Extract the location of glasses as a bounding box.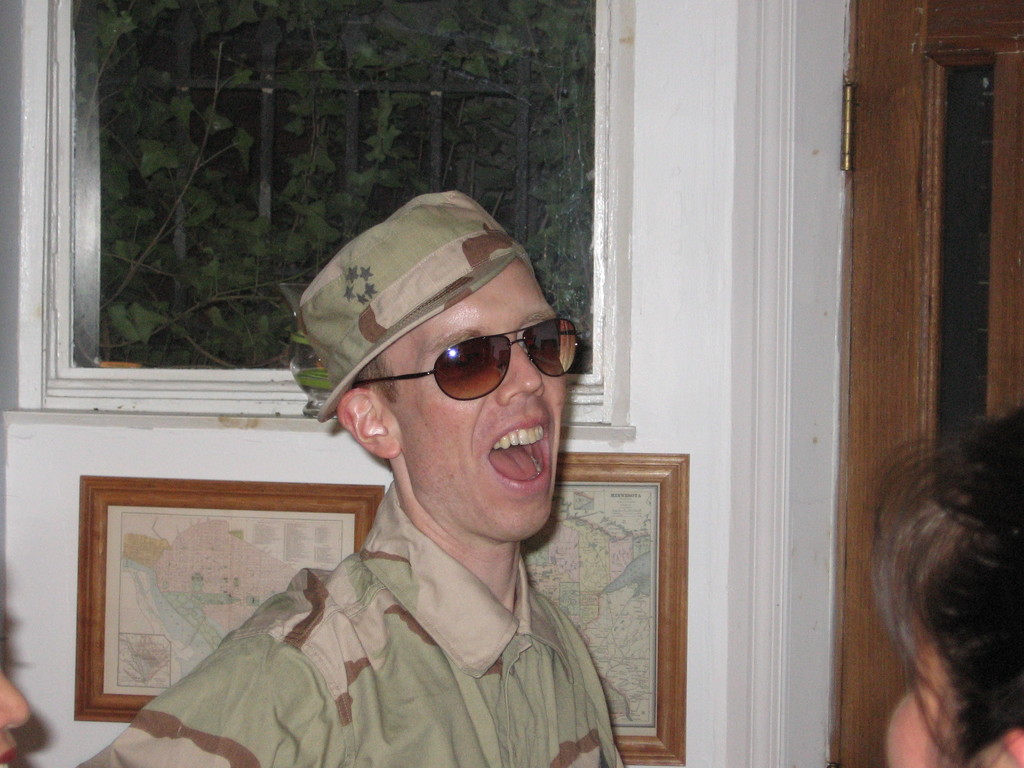
Rect(335, 324, 573, 418).
